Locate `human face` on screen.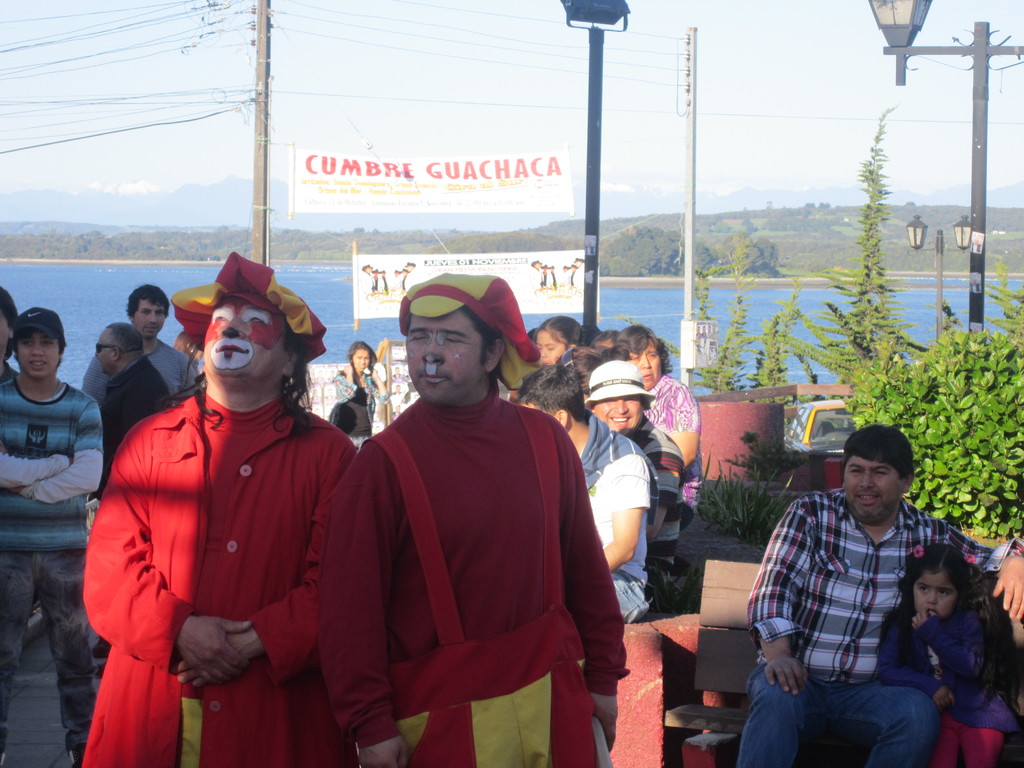
On screen at x1=197 y1=299 x2=291 y2=386.
